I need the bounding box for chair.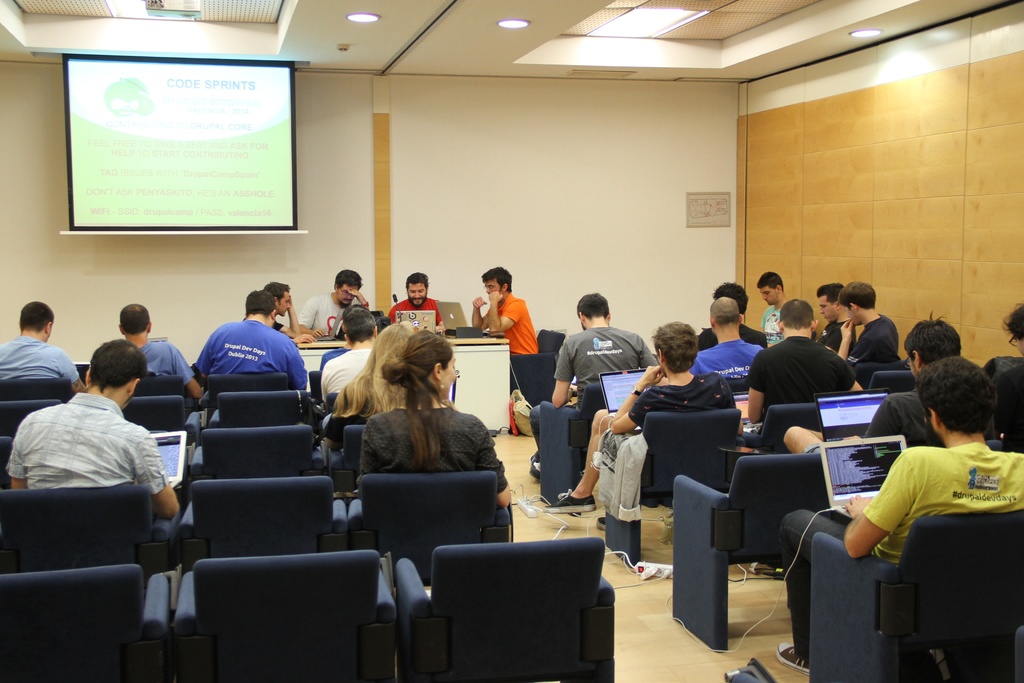
Here it is: select_region(0, 434, 13, 484).
